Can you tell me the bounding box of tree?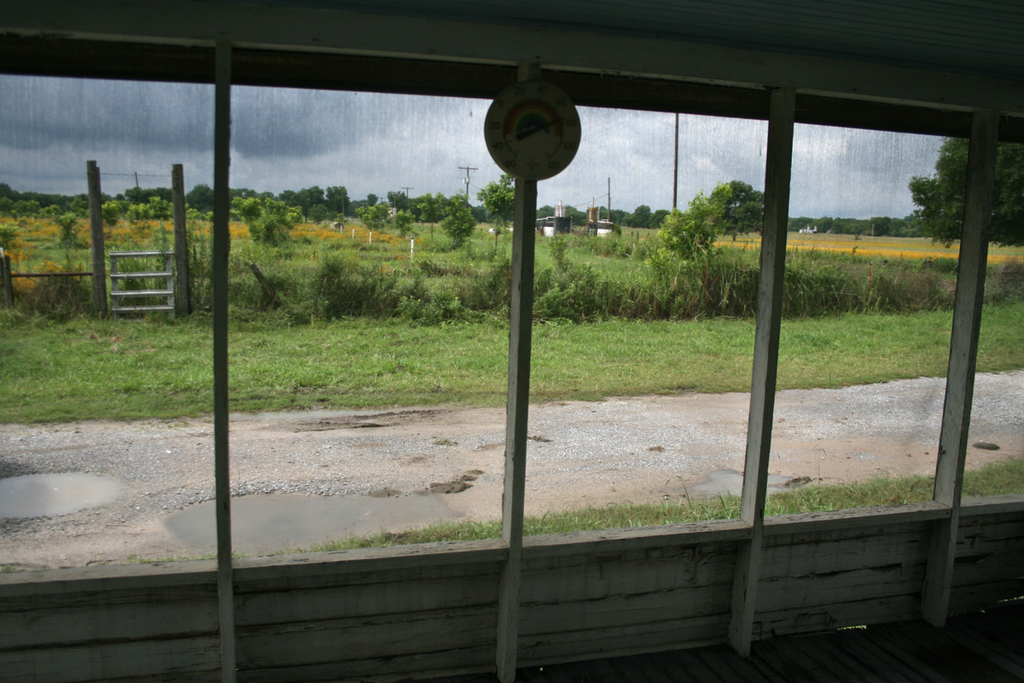
bbox(690, 175, 771, 240).
